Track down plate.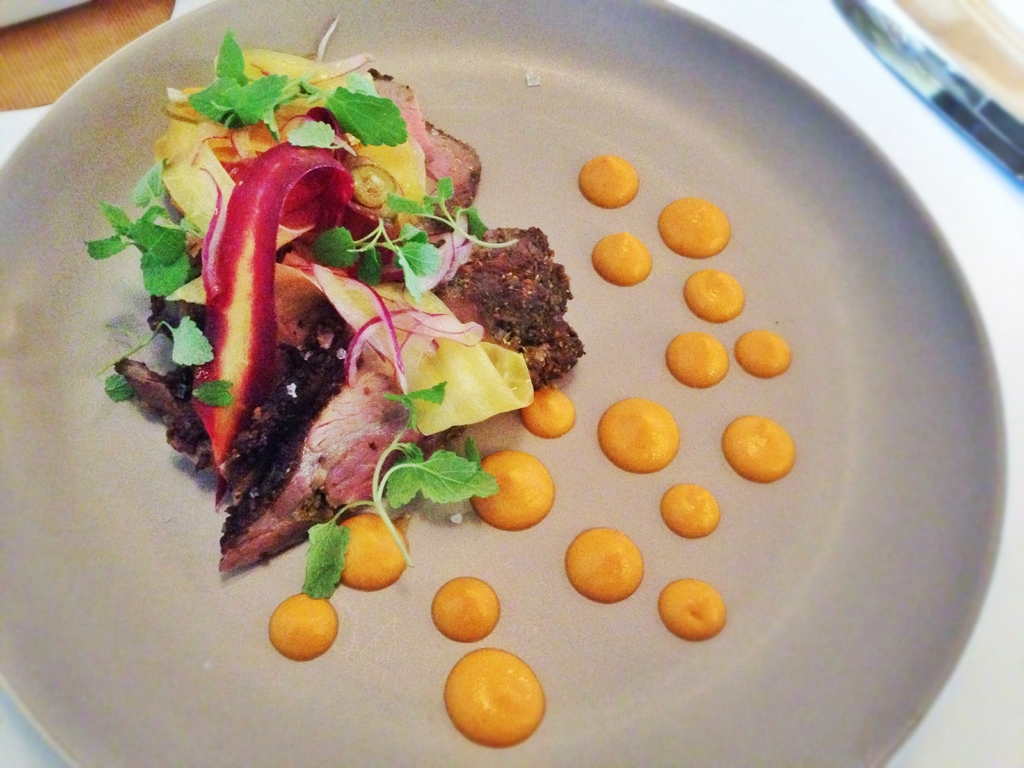
Tracked to [0,0,1023,767].
